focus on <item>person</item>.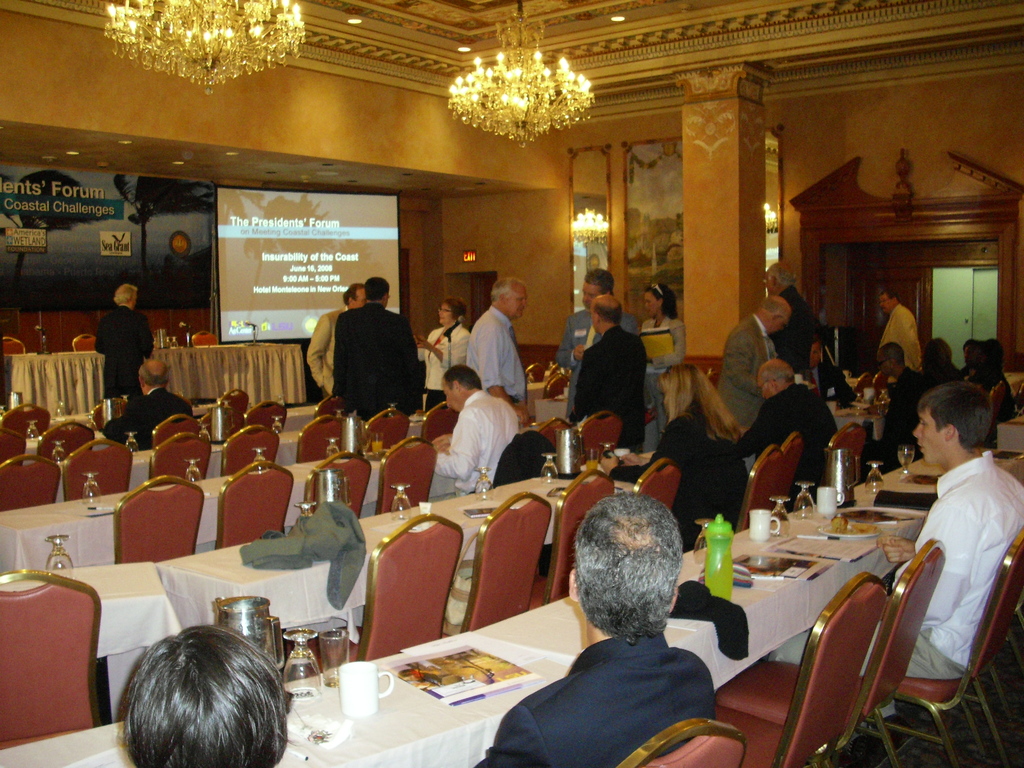
Focused at rect(465, 281, 532, 403).
